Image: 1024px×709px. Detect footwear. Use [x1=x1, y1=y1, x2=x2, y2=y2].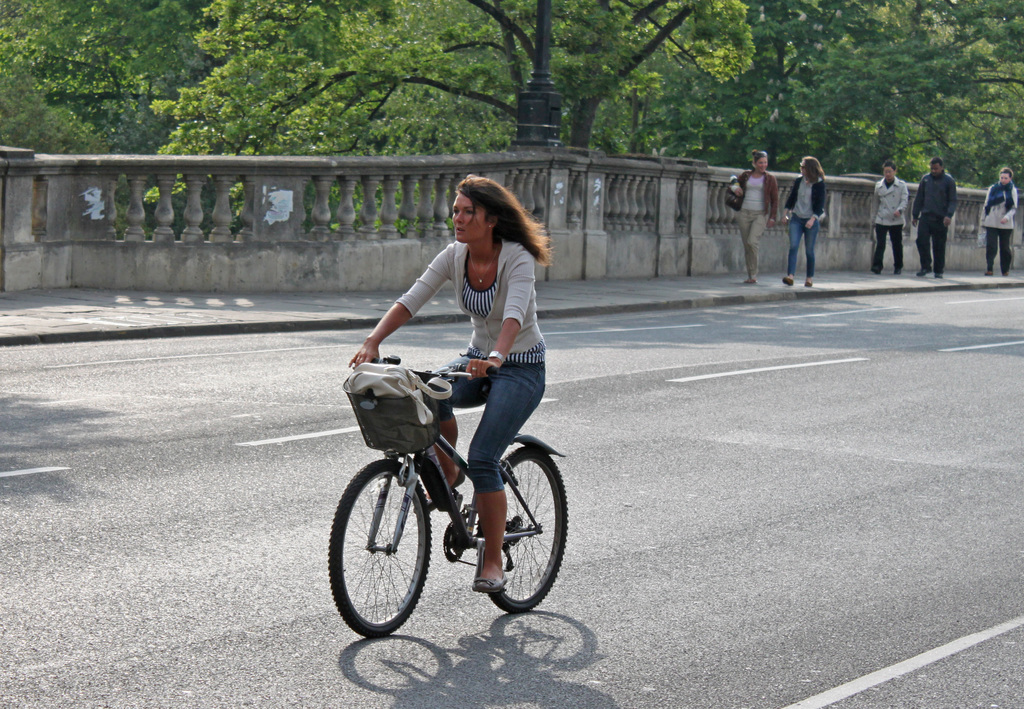
[x1=998, y1=268, x2=1009, y2=276].
